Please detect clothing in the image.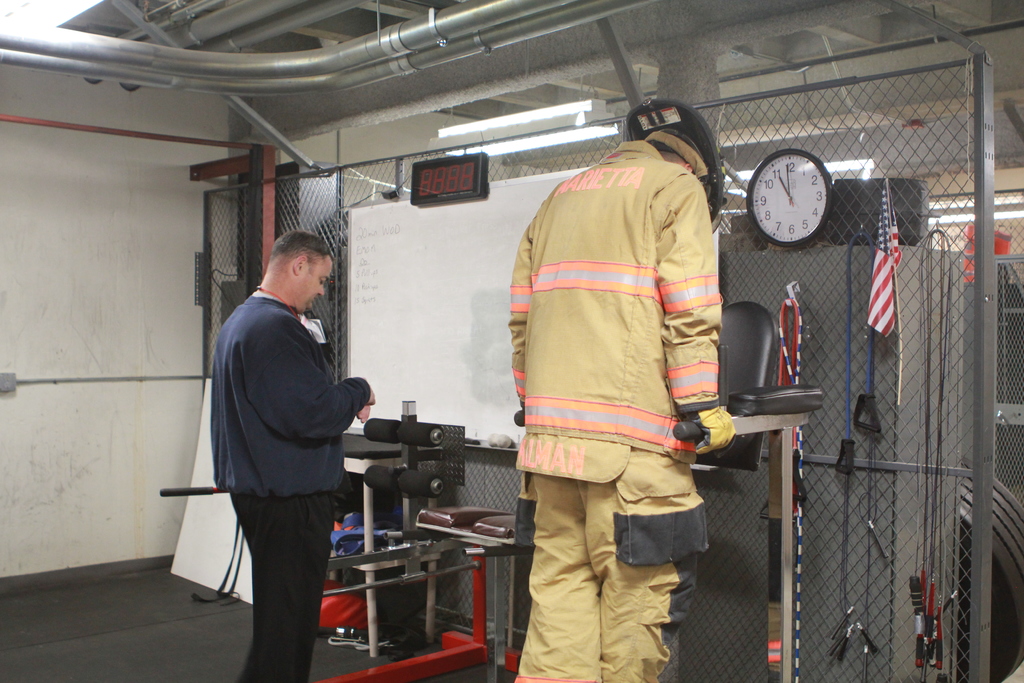
211 297 372 674.
